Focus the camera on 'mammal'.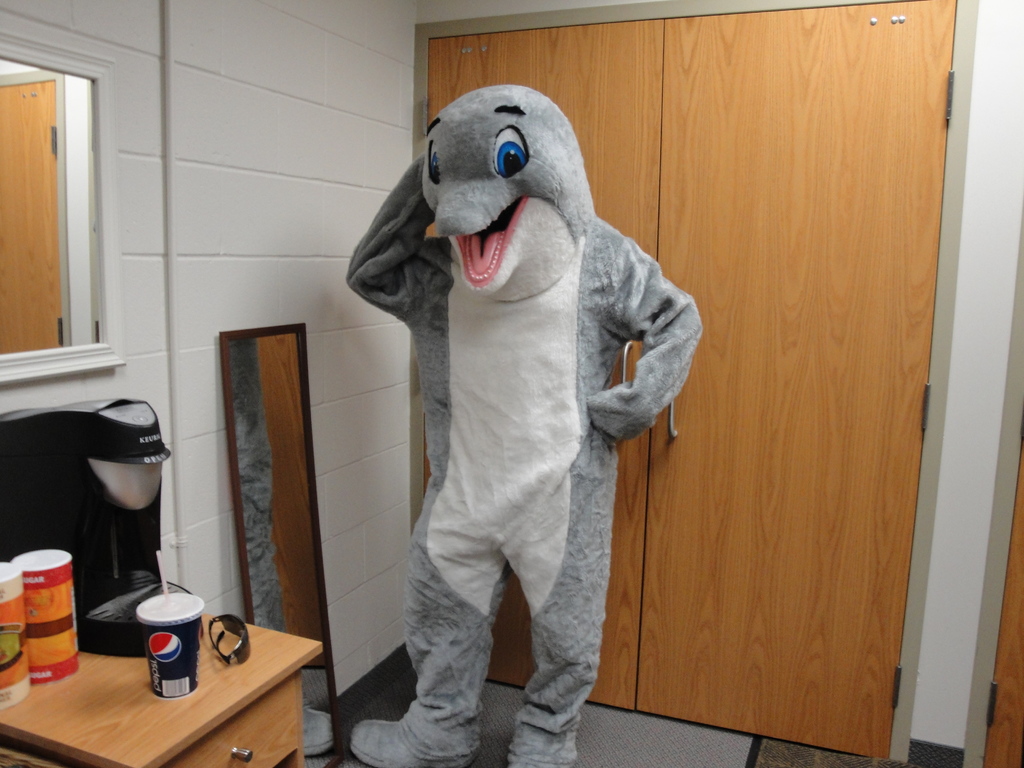
Focus region: [left=342, top=83, right=705, bottom=767].
